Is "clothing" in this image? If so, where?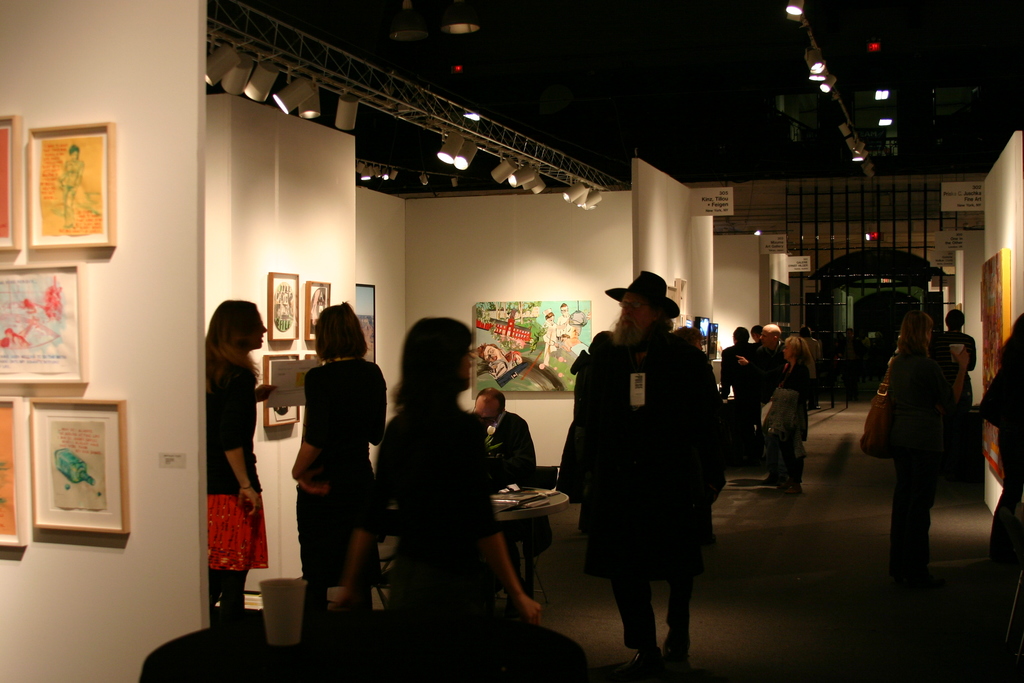
Yes, at x1=884, y1=345, x2=957, y2=571.
